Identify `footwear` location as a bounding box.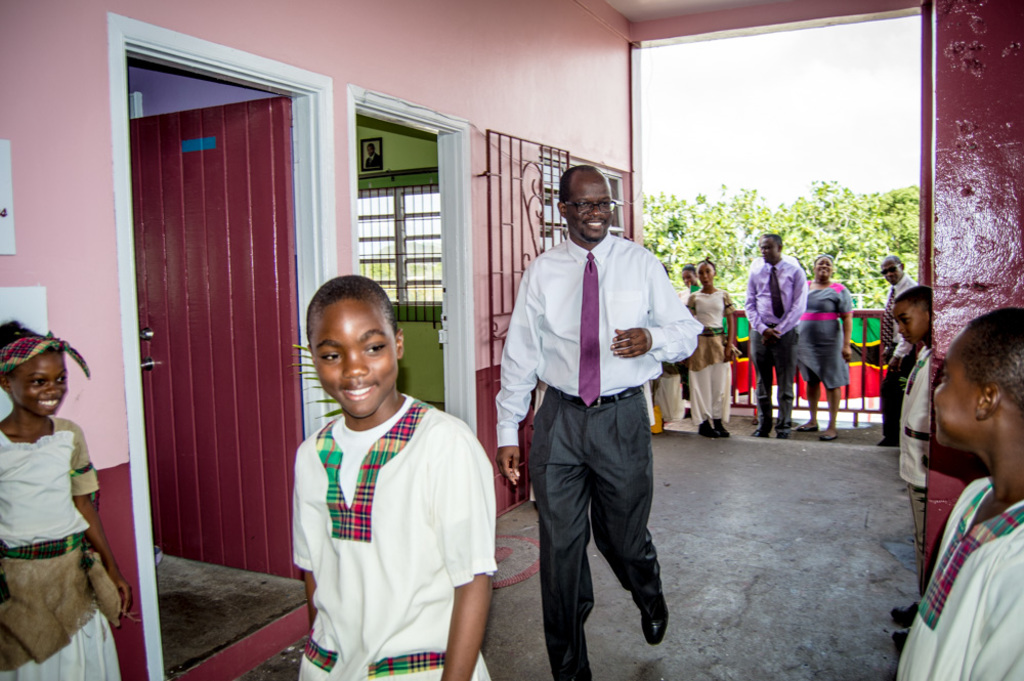
bbox=(756, 430, 768, 440).
